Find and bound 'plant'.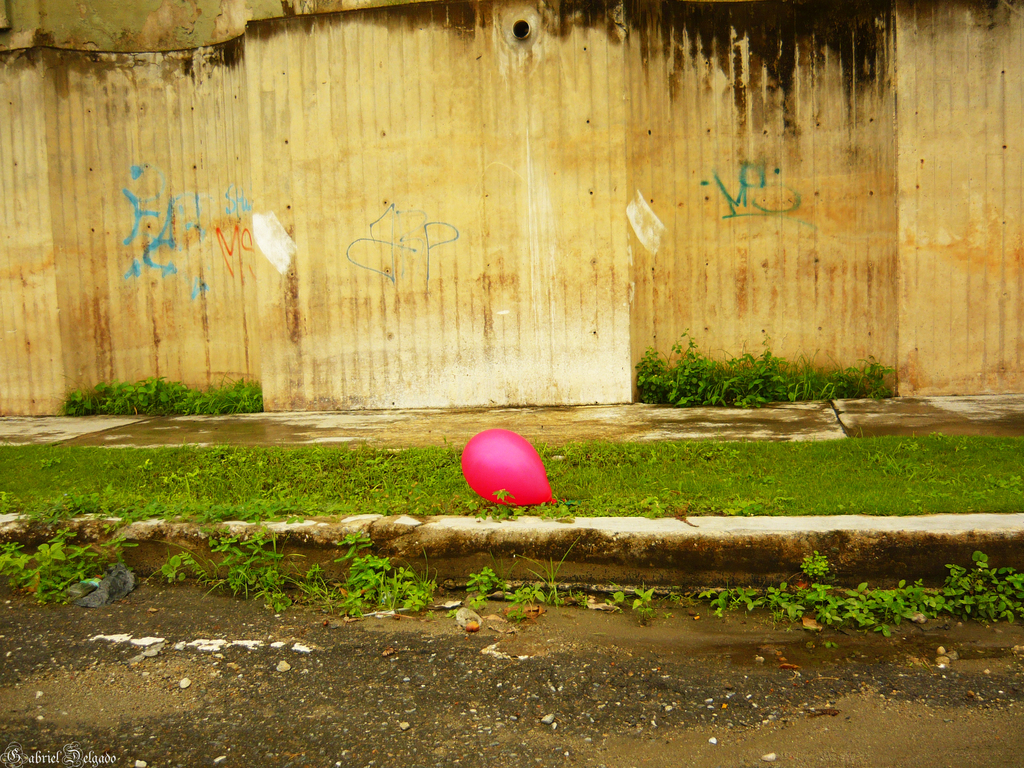
Bound: (631,586,655,617).
